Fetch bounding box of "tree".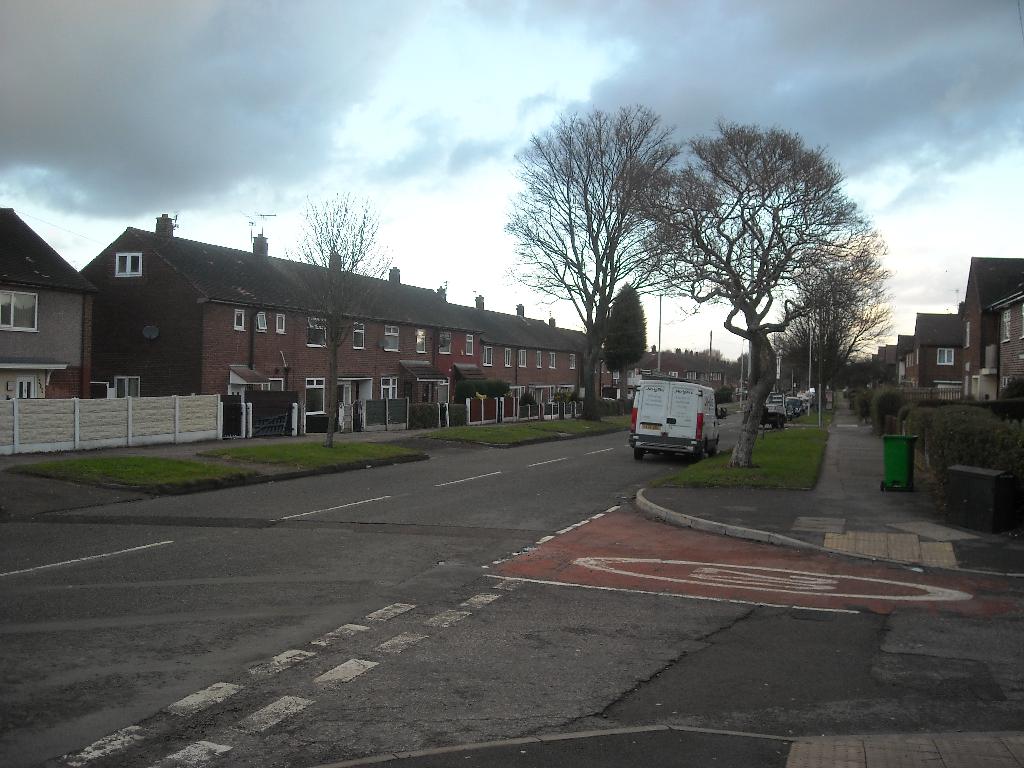
Bbox: select_region(281, 189, 396, 452).
